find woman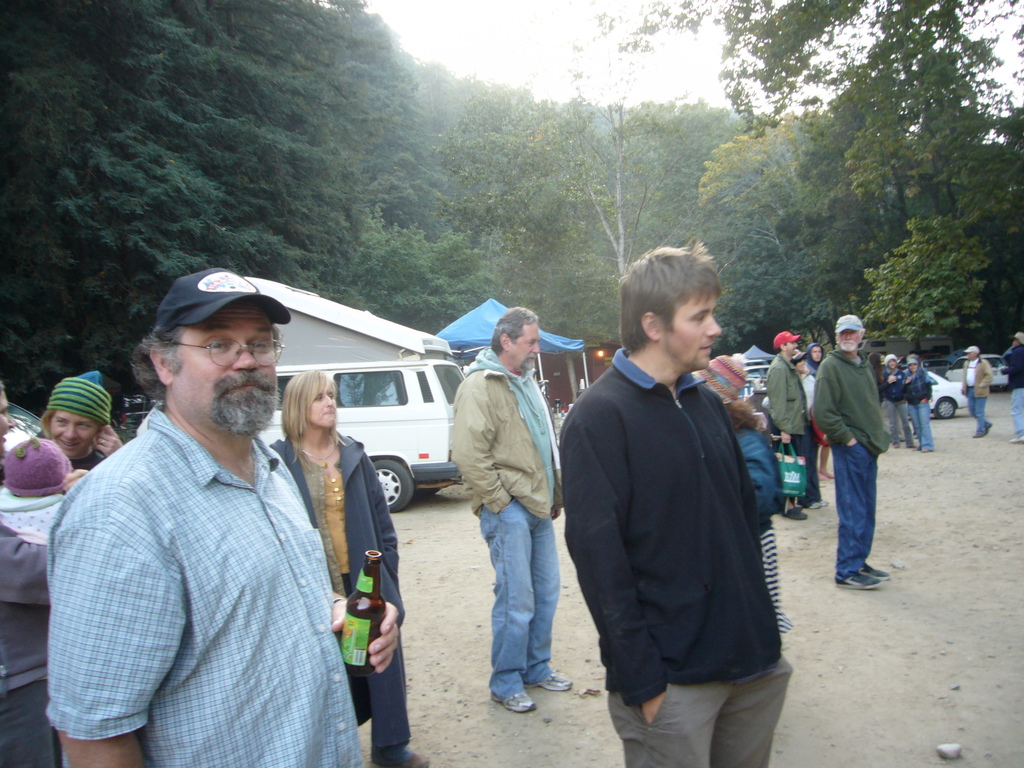
[887,352,912,449]
